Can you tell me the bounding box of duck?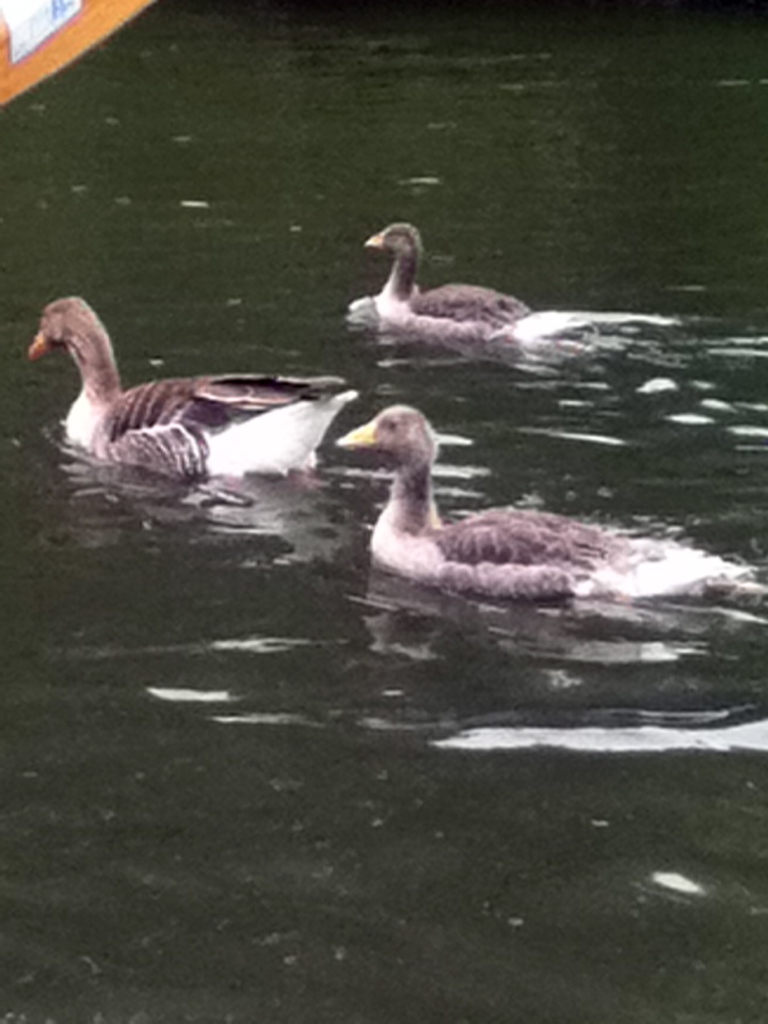
323 399 739 622.
